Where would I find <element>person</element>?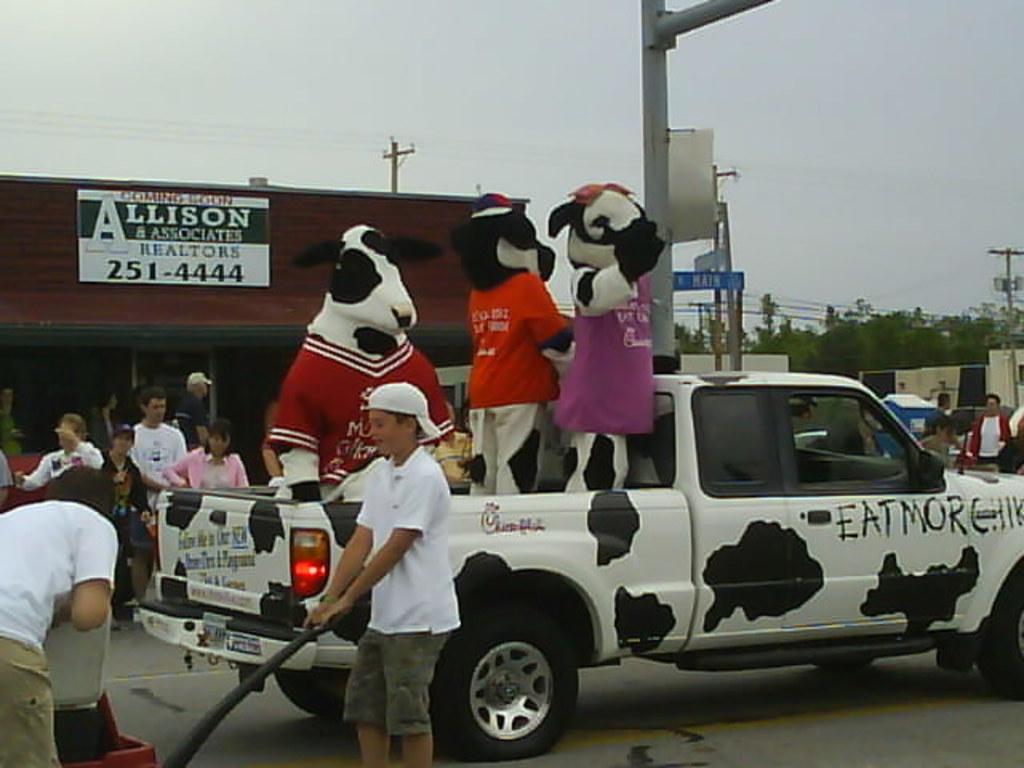
At box(165, 418, 248, 486).
